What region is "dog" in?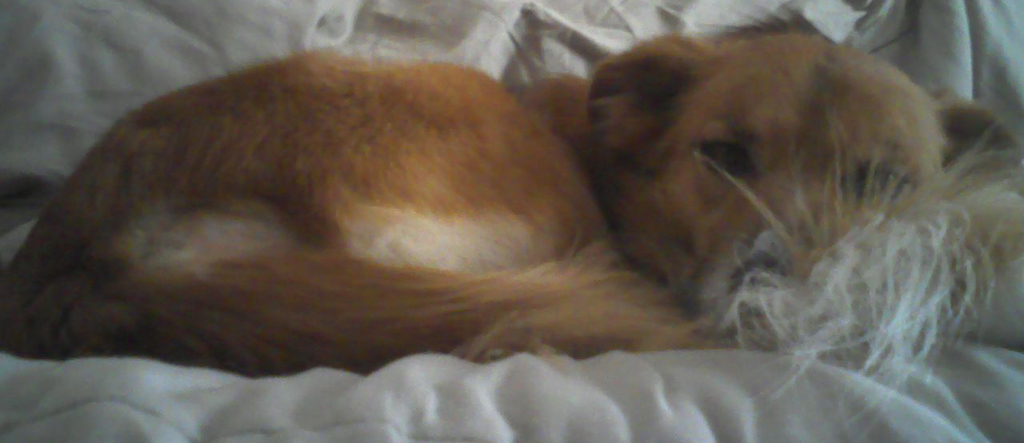
1,1,1023,442.
